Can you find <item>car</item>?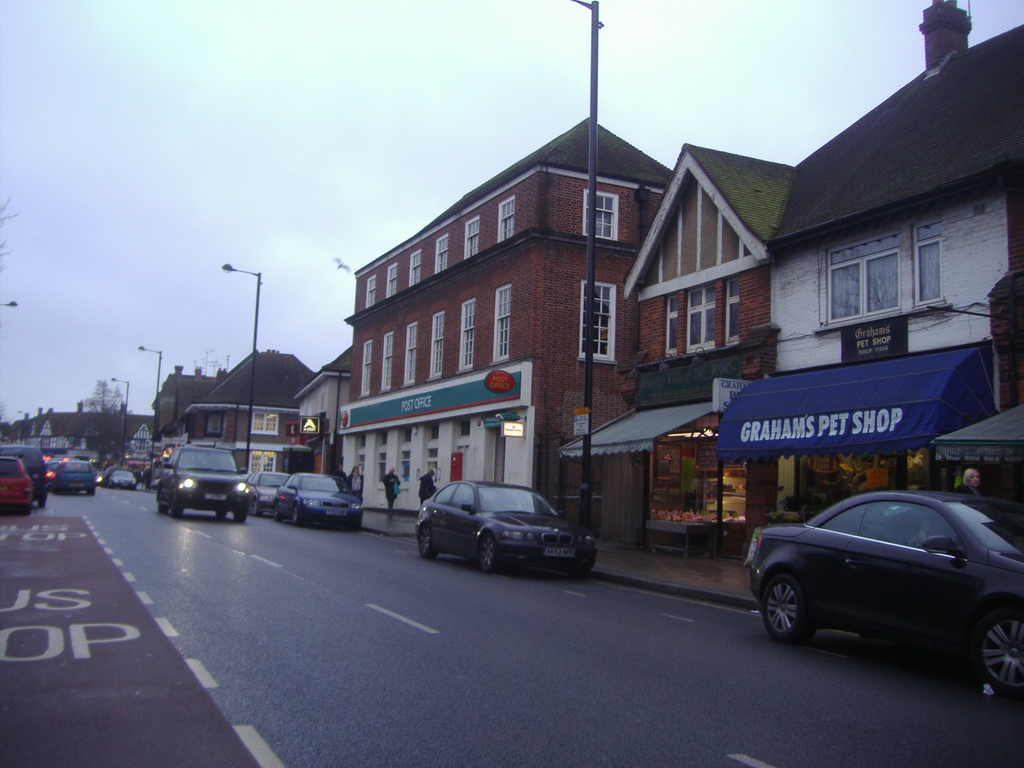
Yes, bounding box: [274, 476, 362, 528].
